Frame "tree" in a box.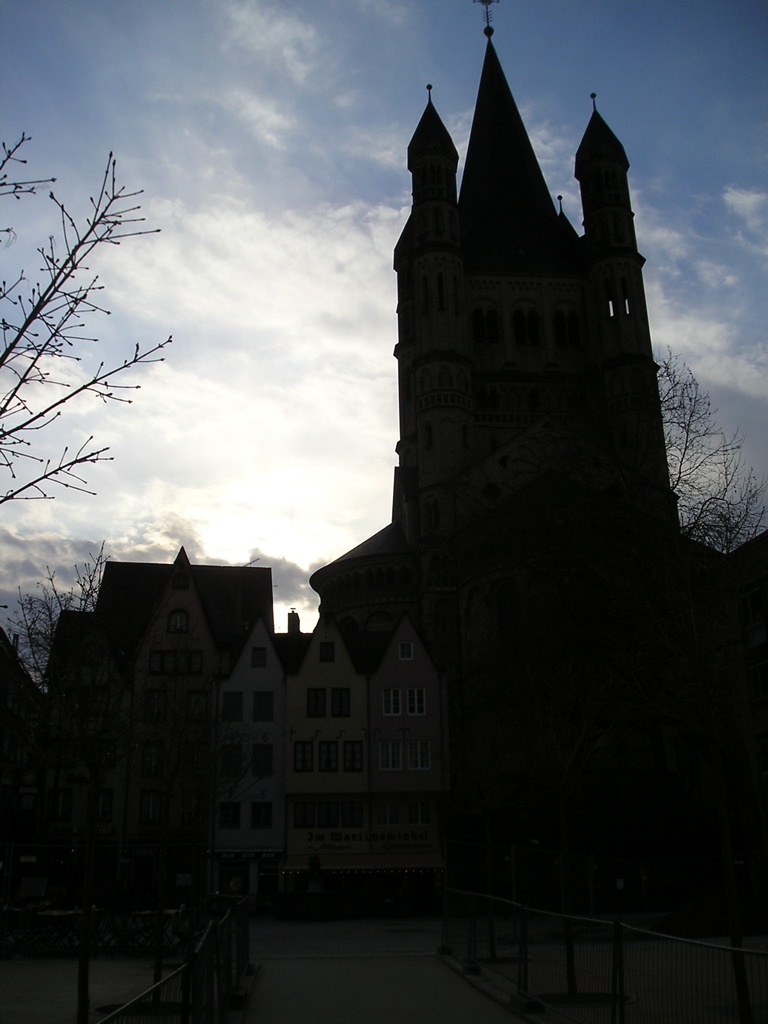
(x1=0, y1=133, x2=172, y2=508).
